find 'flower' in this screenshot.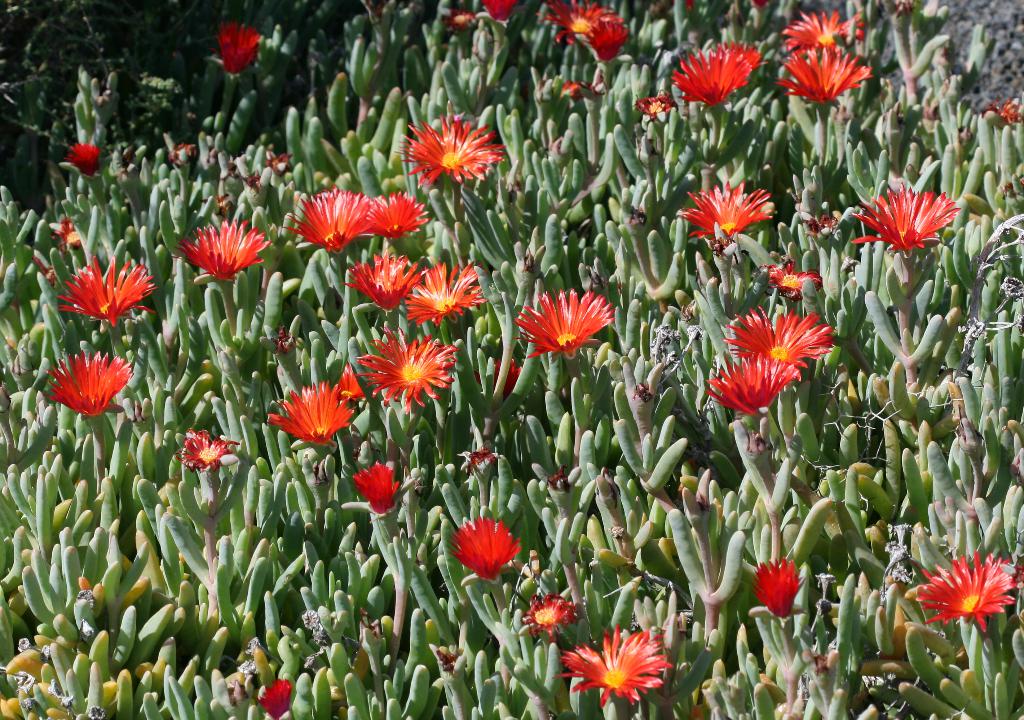
The bounding box for 'flower' is {"x1": 561, "y1": 625, "x2": 669, "y2": 712}.
